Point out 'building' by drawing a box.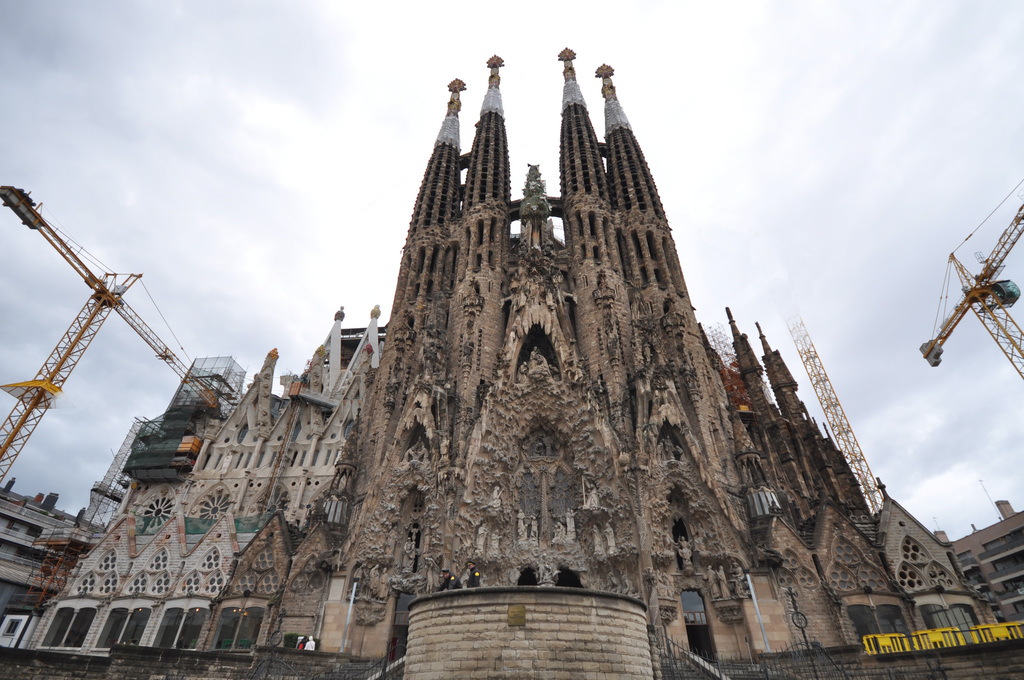
bbox=[0, 49, 1023, 679].
